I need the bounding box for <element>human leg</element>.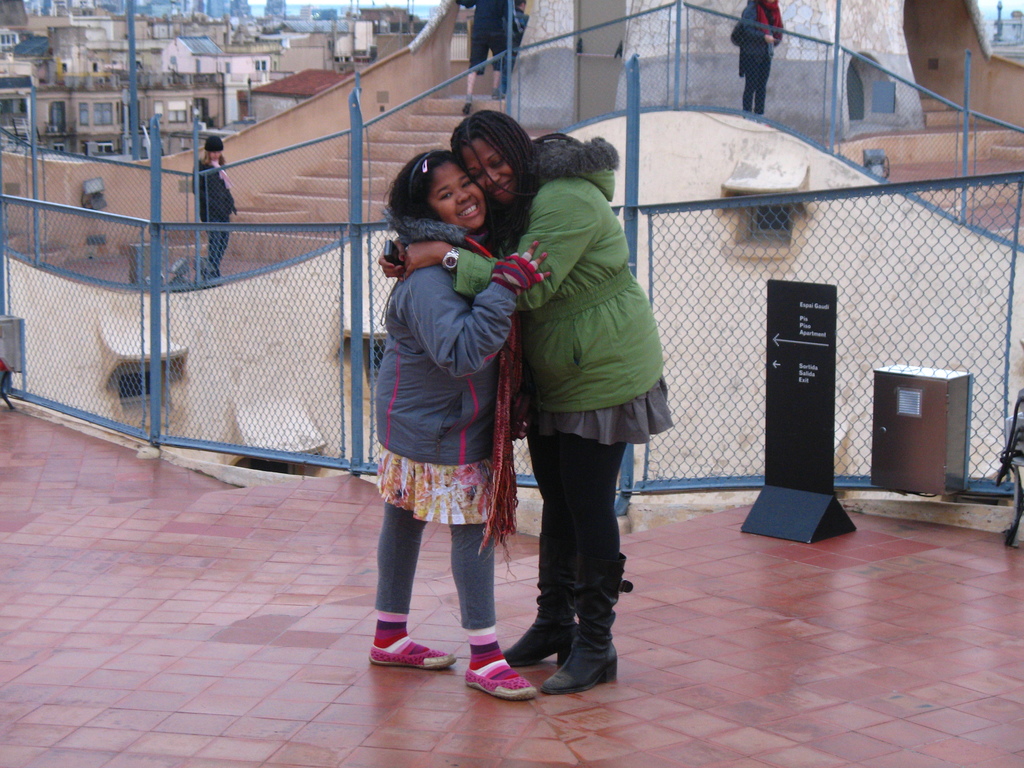
Here it is: locate(740, 64, 753, 110).
